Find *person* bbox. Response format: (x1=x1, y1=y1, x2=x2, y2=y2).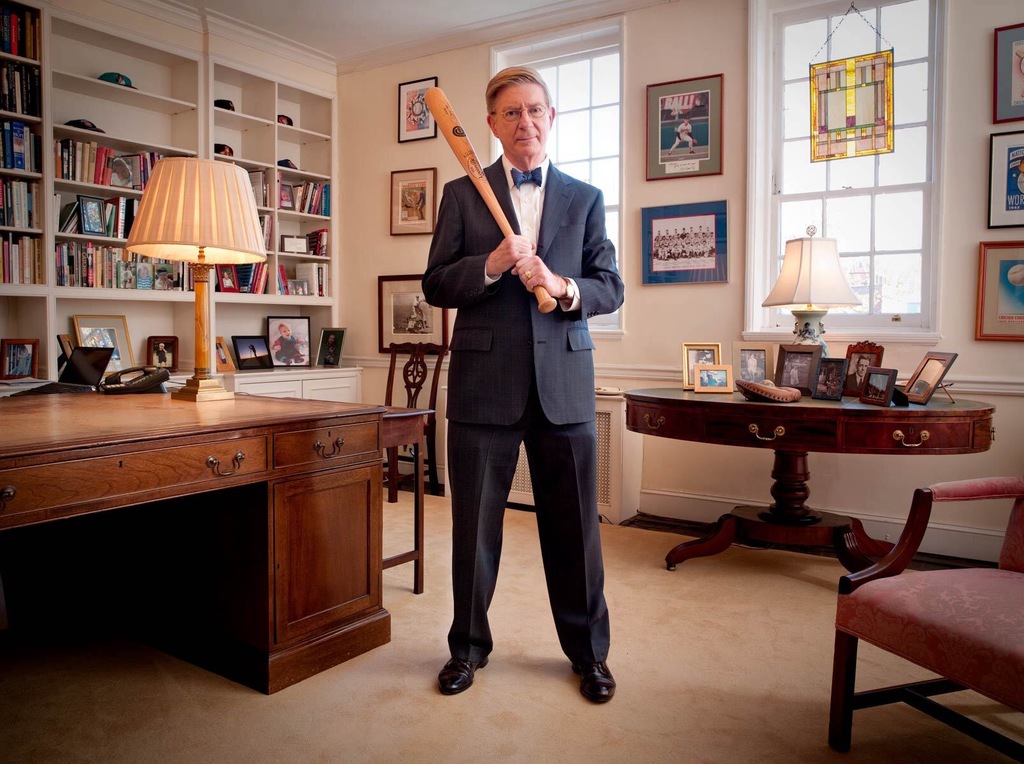
(x1=268, y1=322, x2=304, y2=365).
